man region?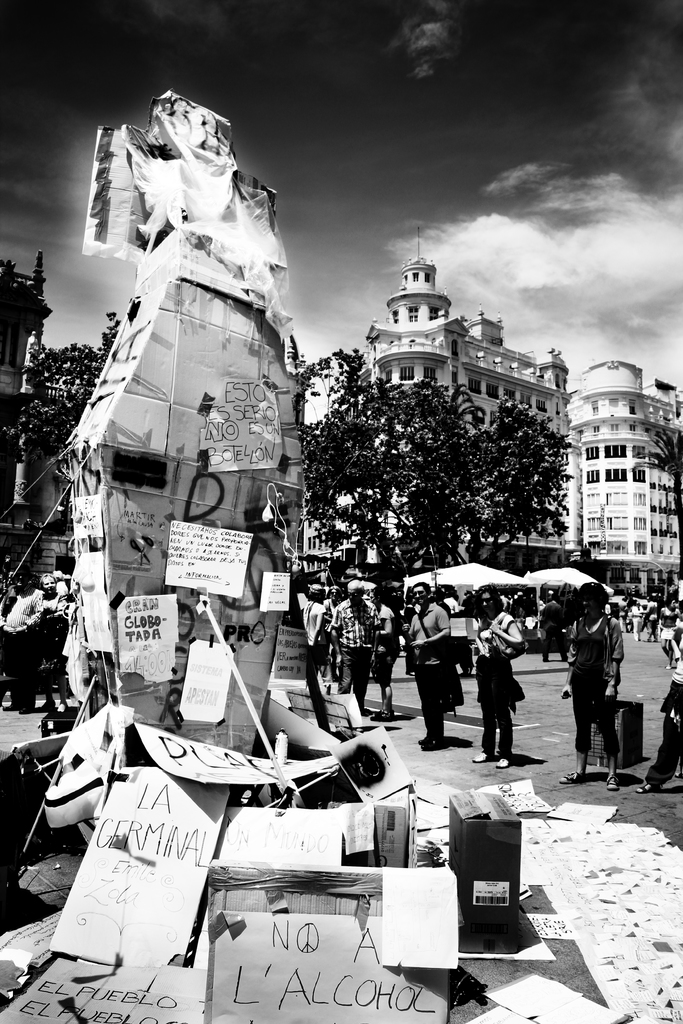
bbox=[563, 585, 633, 791]
